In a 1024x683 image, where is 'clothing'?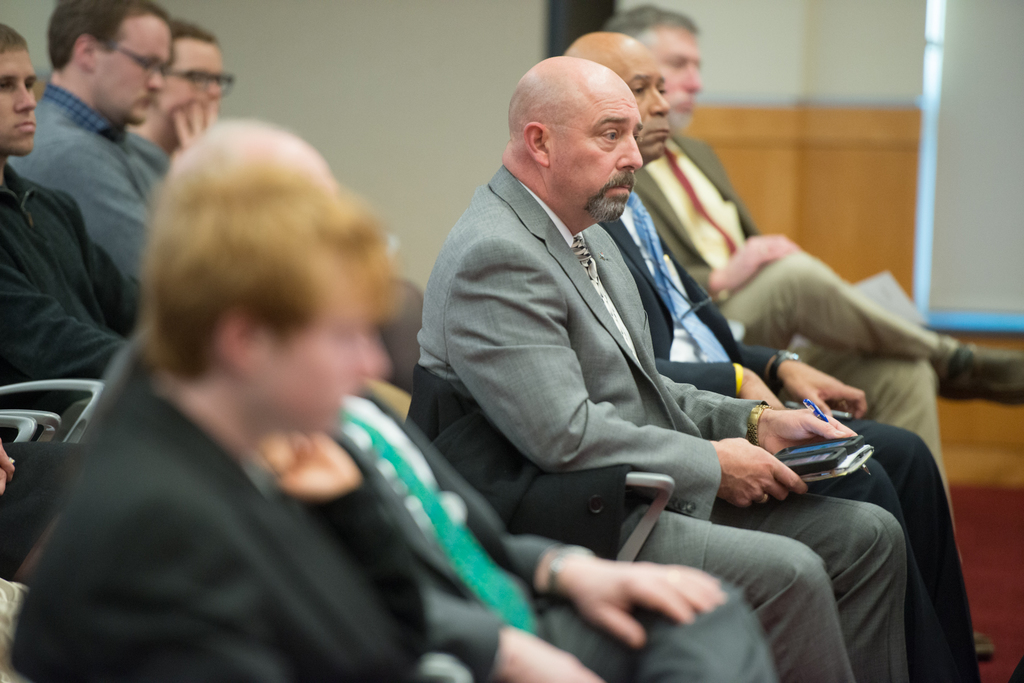
596:186:975:682.
